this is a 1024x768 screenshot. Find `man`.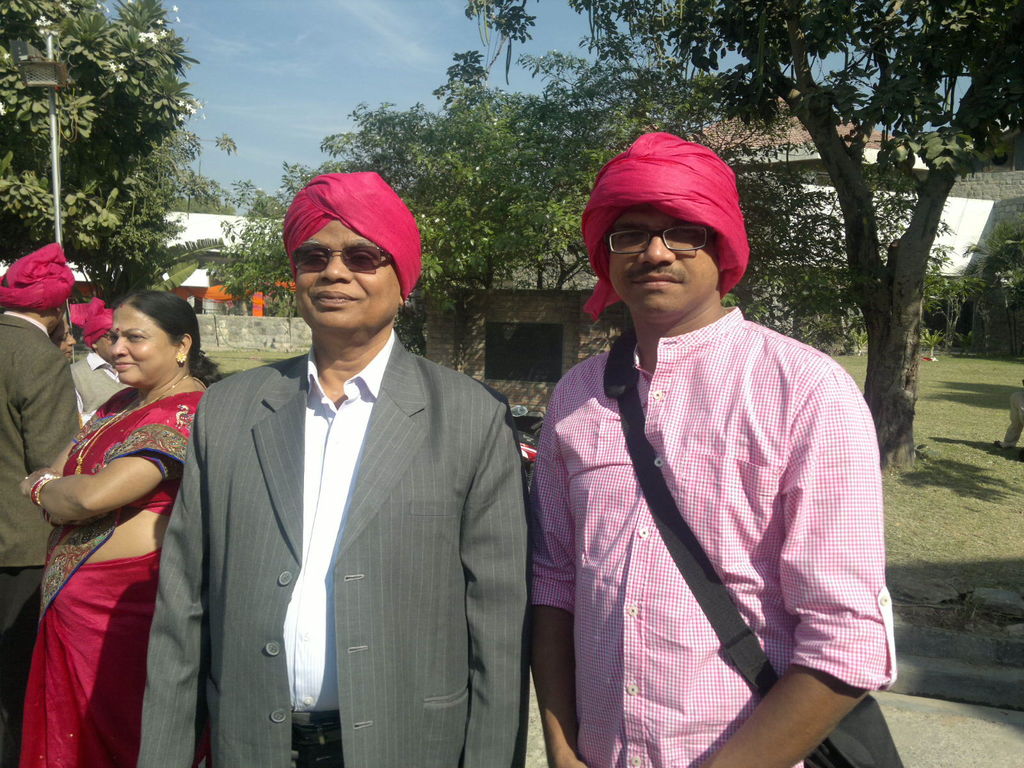
Bounding box: [531,129,904,767].
